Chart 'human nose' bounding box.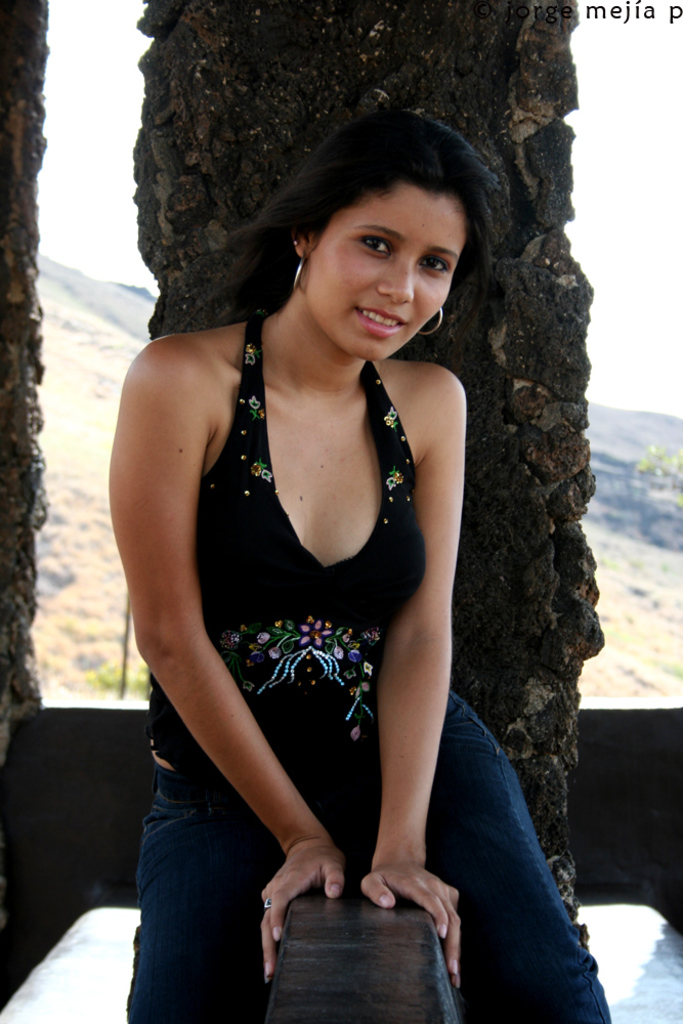
Charted: (left=380, top=259, right=417, bottom=302).
